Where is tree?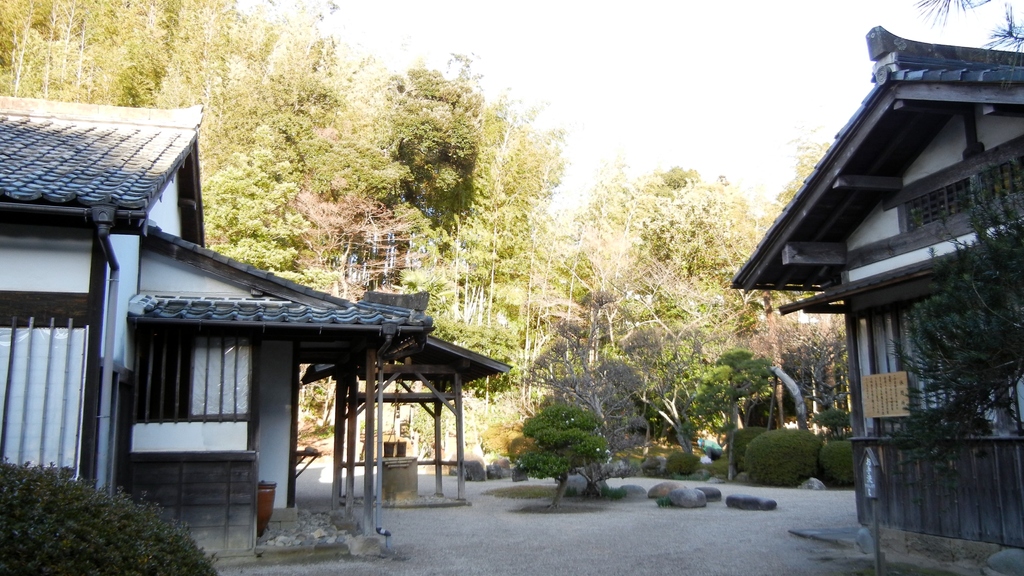
(0,454,234,575).
